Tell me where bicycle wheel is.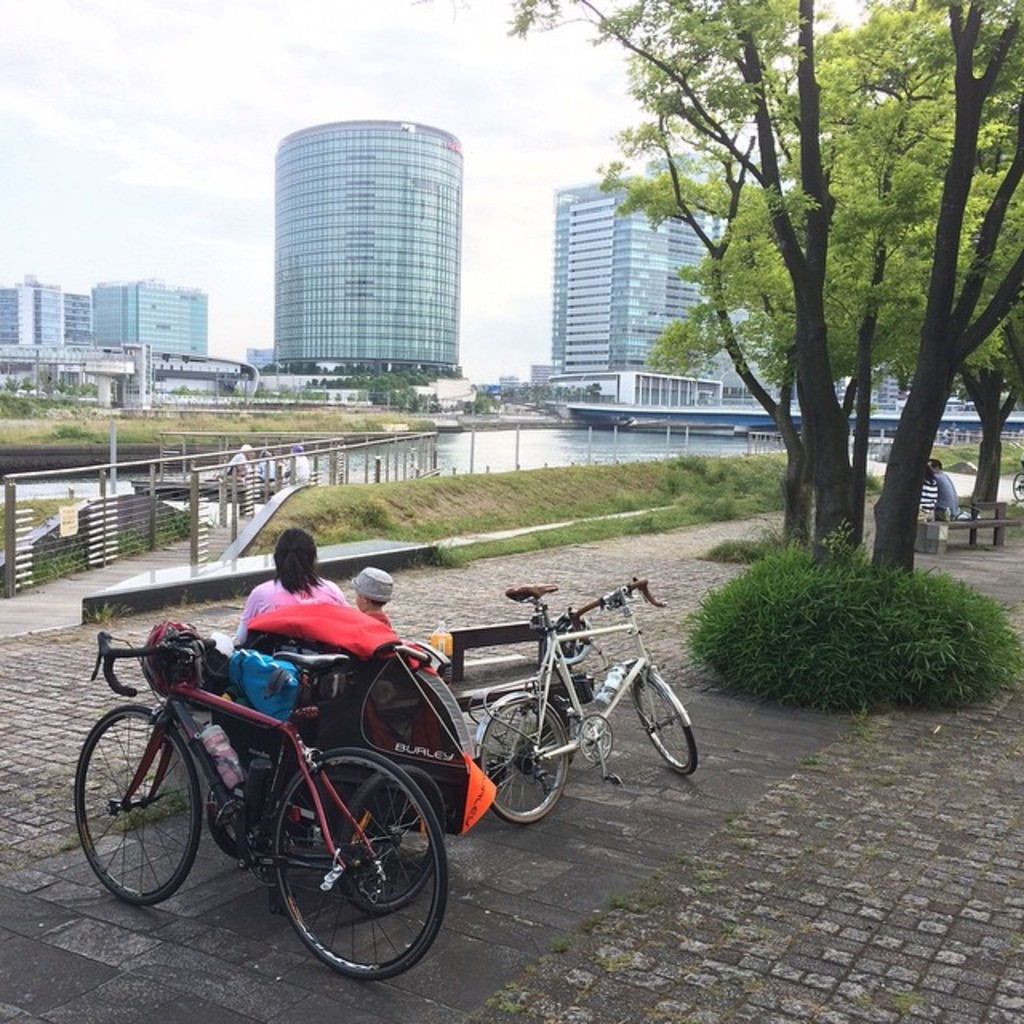
bicycle wheel is at 80,706,218,909.
